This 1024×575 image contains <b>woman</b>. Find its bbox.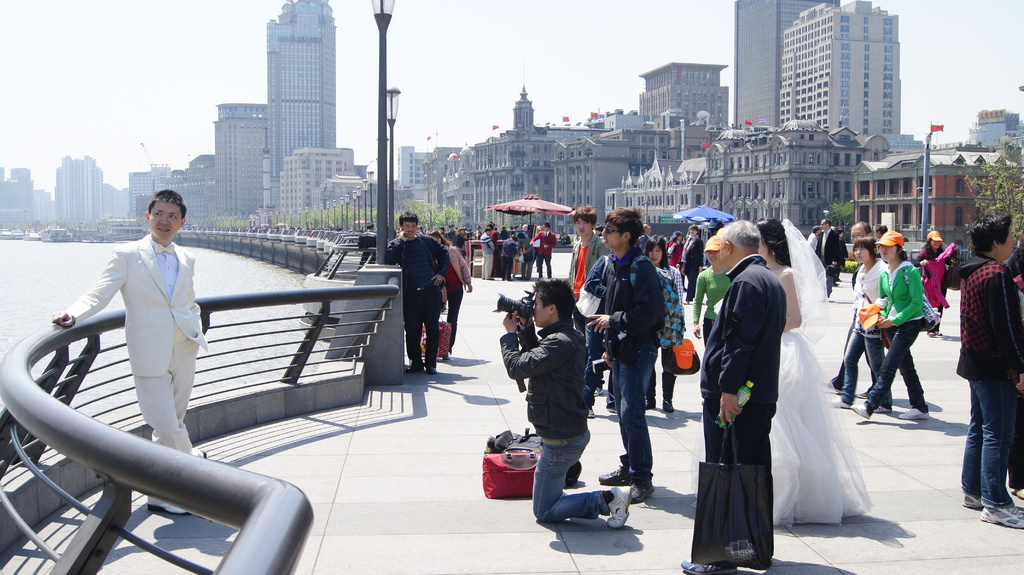
x1=692, y1=248, x2=731, y2=348.
